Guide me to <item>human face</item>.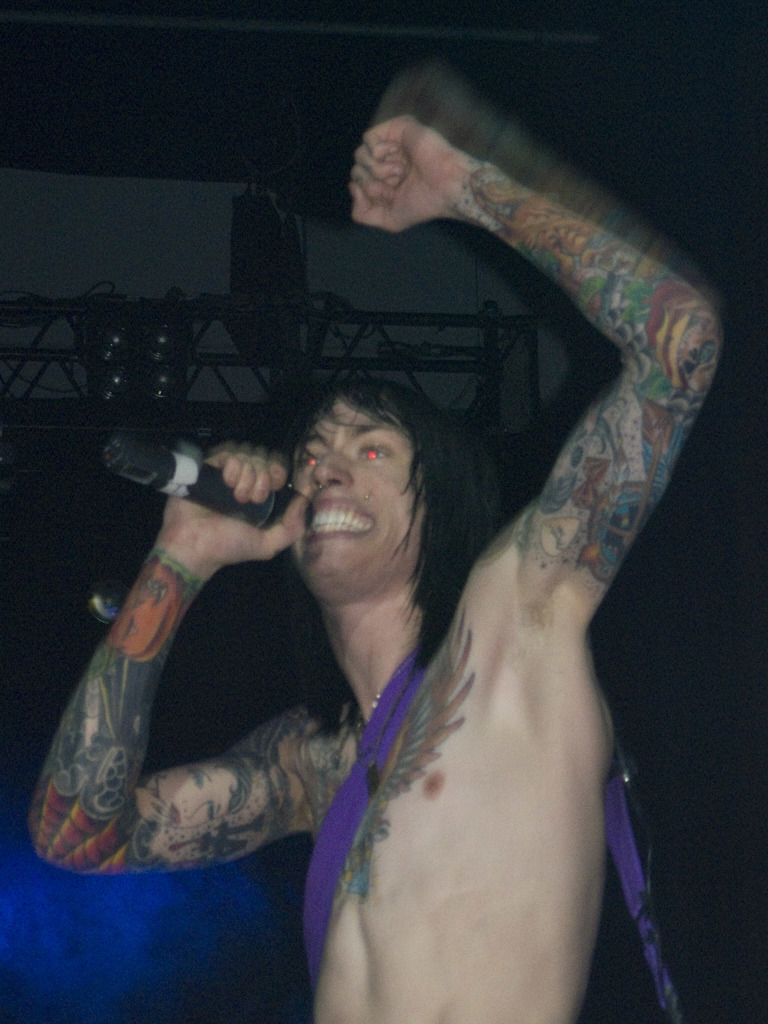
Guidance: 287:397:424:599.
